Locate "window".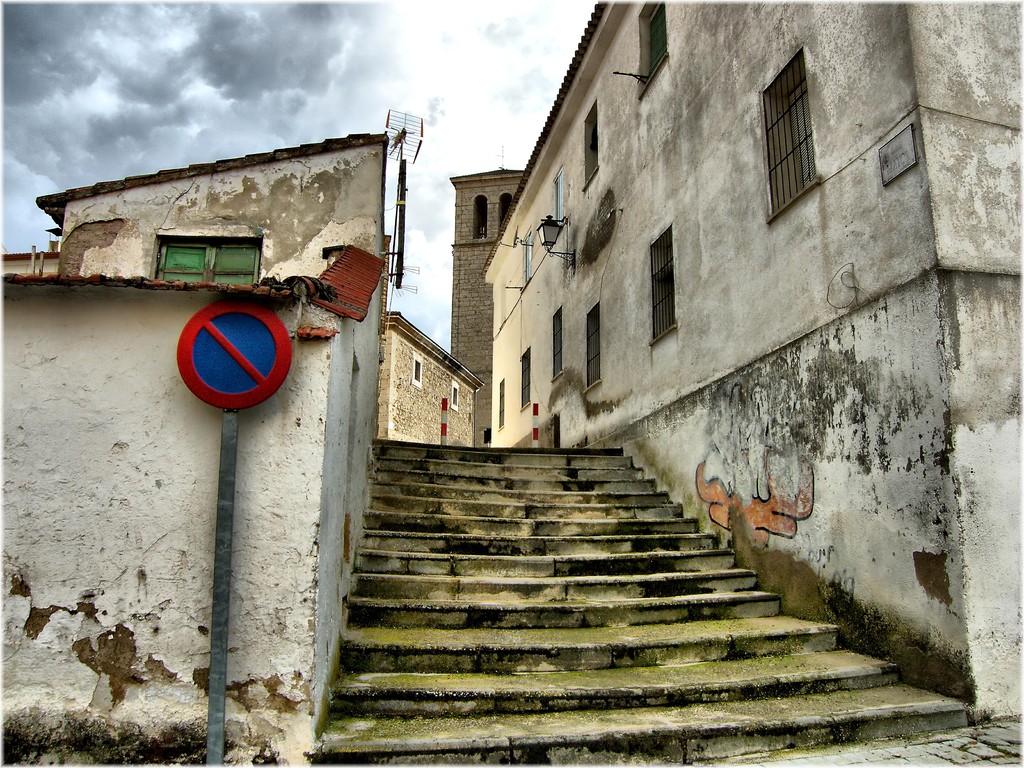
Bounding box: locate(549, 308, 563, 380).
